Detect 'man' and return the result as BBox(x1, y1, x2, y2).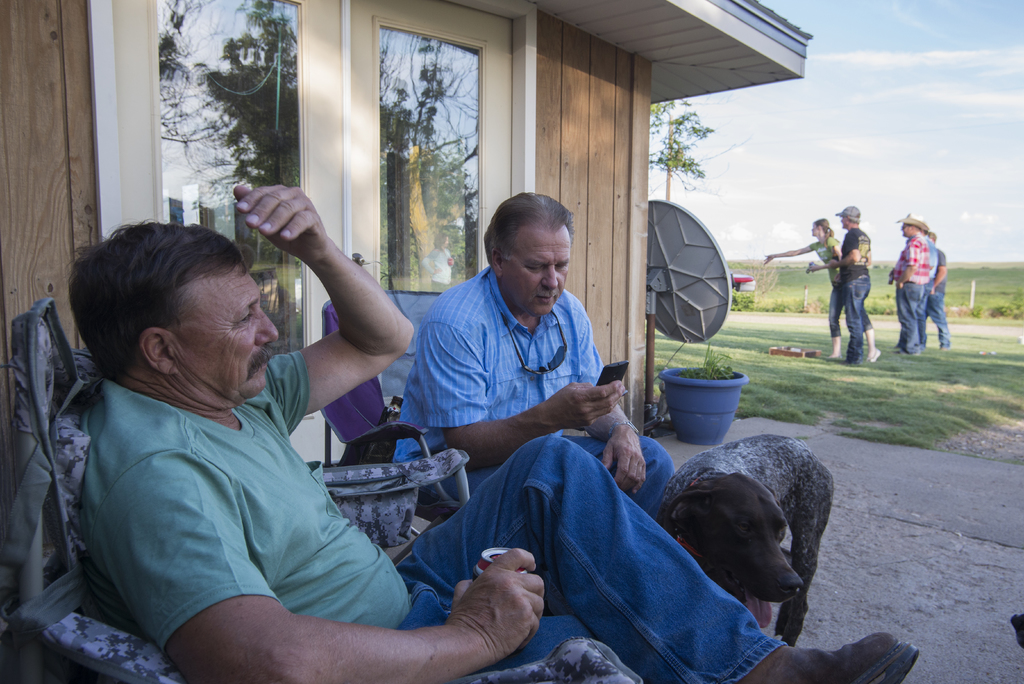
BBox(888, 211, 934, 354).
